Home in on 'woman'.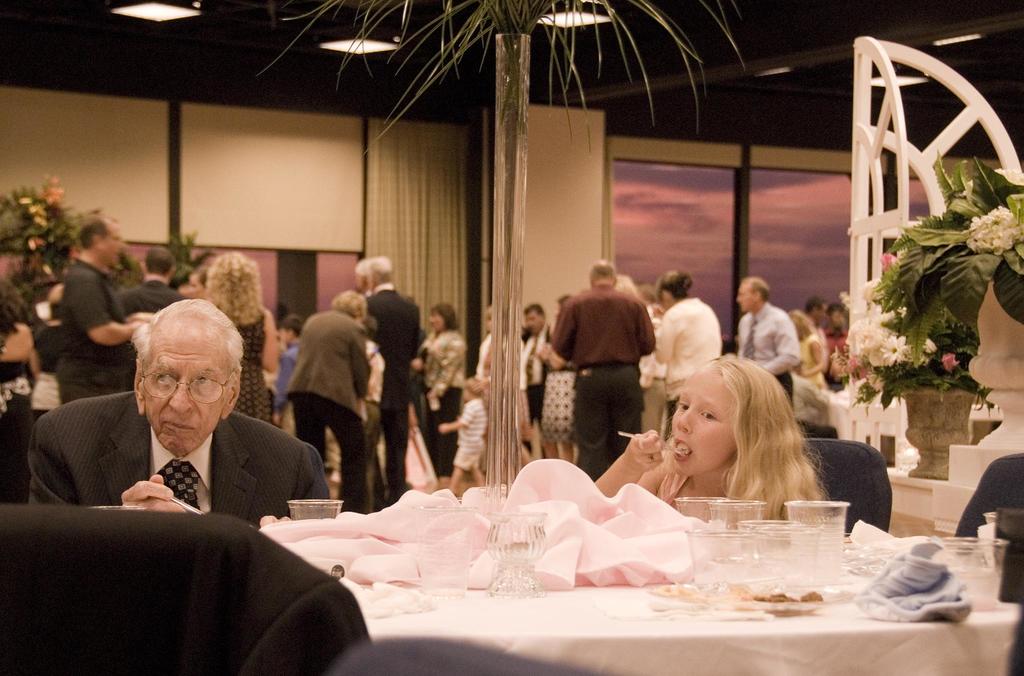
Homed in at [653, 270, 720, 426].
